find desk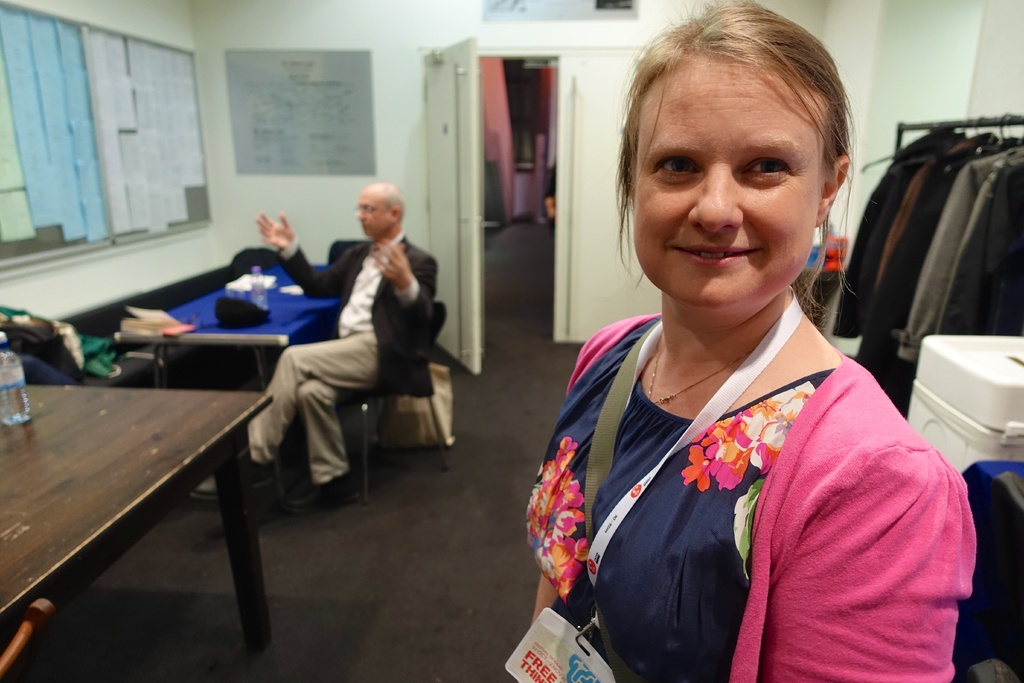
(left=1, top=290, right=308, bottom=662)
